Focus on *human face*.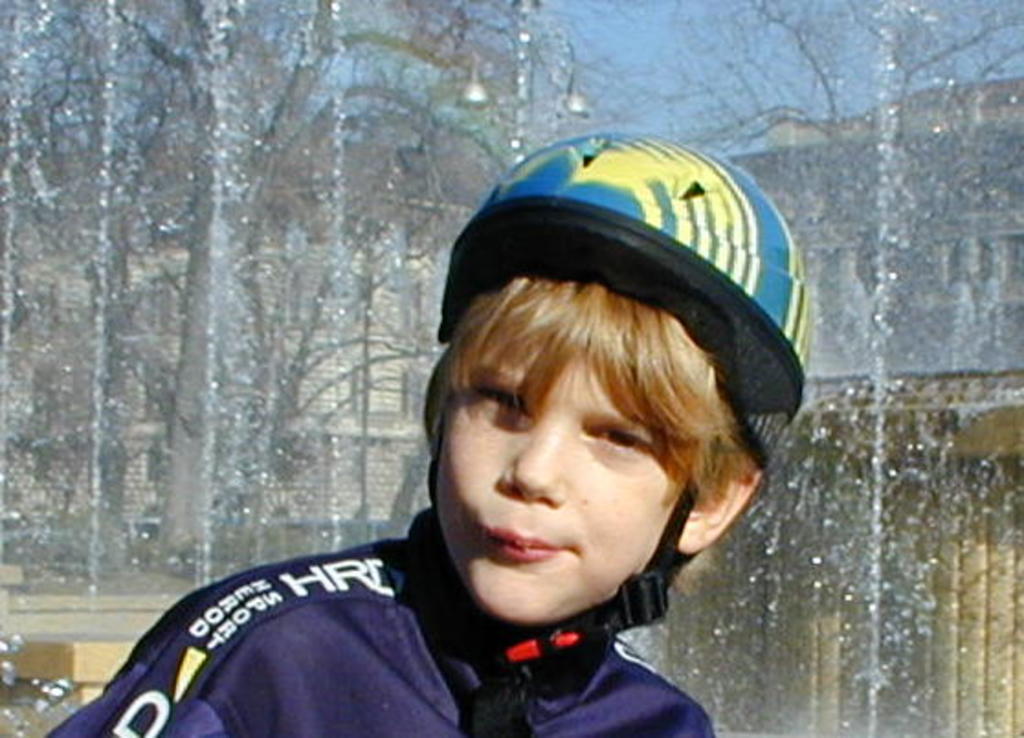
Focused at 437 347 697 630.
